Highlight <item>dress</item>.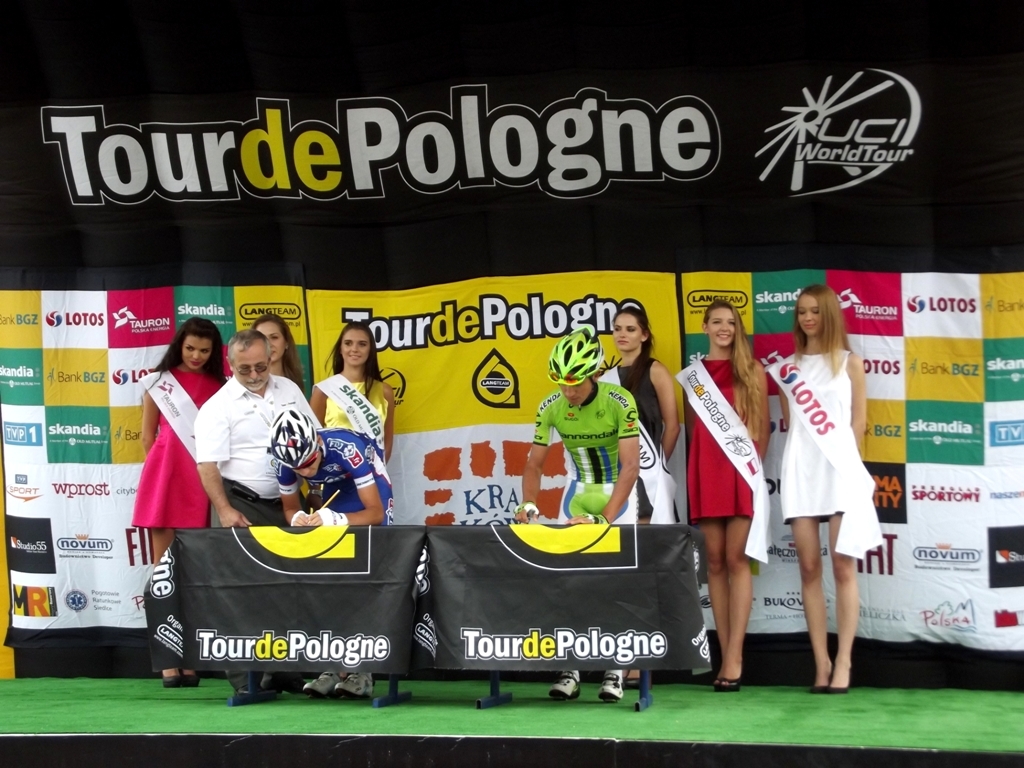
Highlighted region: detection(781, 348, 854, 524).
